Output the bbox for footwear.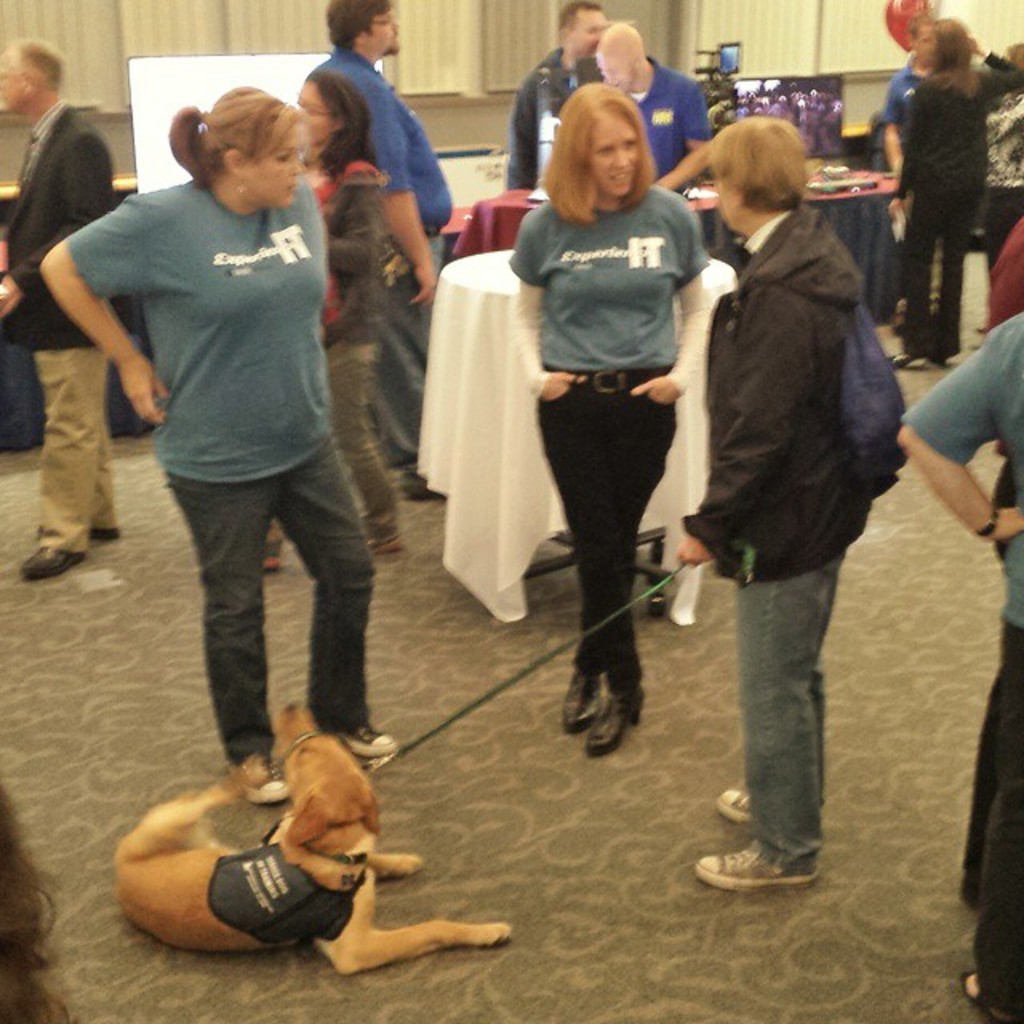
(left=339, top=720, right=403, bottom=765).
